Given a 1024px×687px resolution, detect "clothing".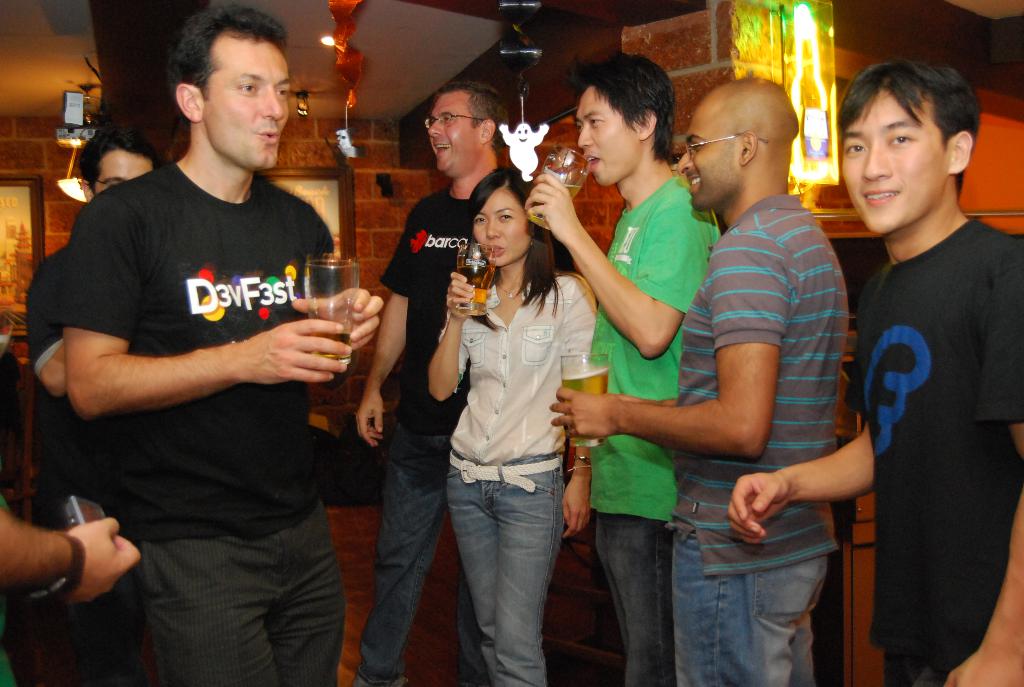
select_region(41, 82, 343, 638).
